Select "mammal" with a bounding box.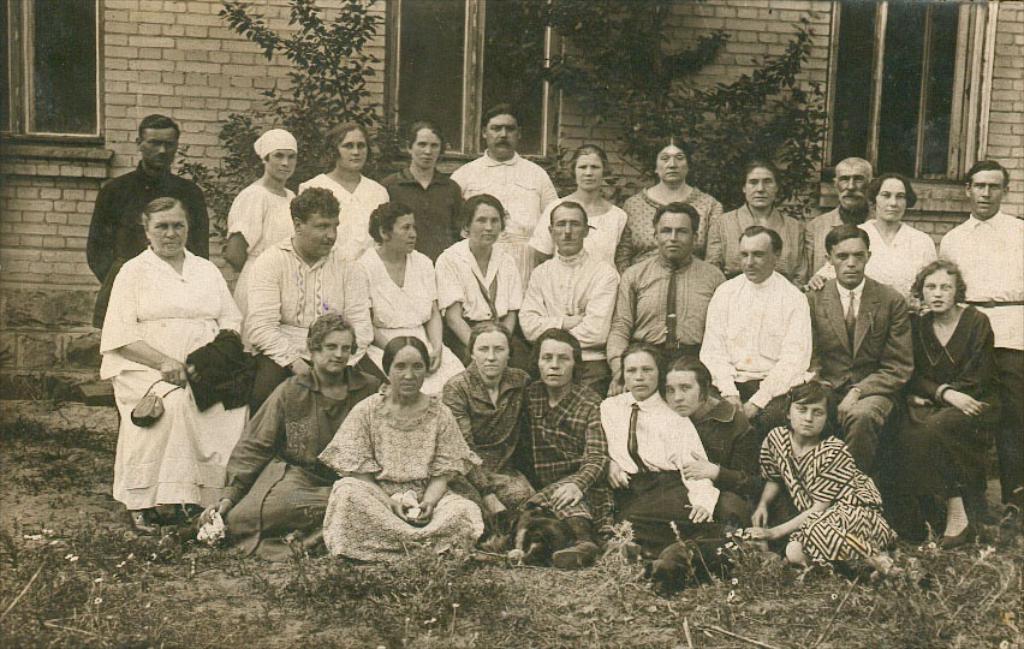
rect(300, 120, 393, 262).
